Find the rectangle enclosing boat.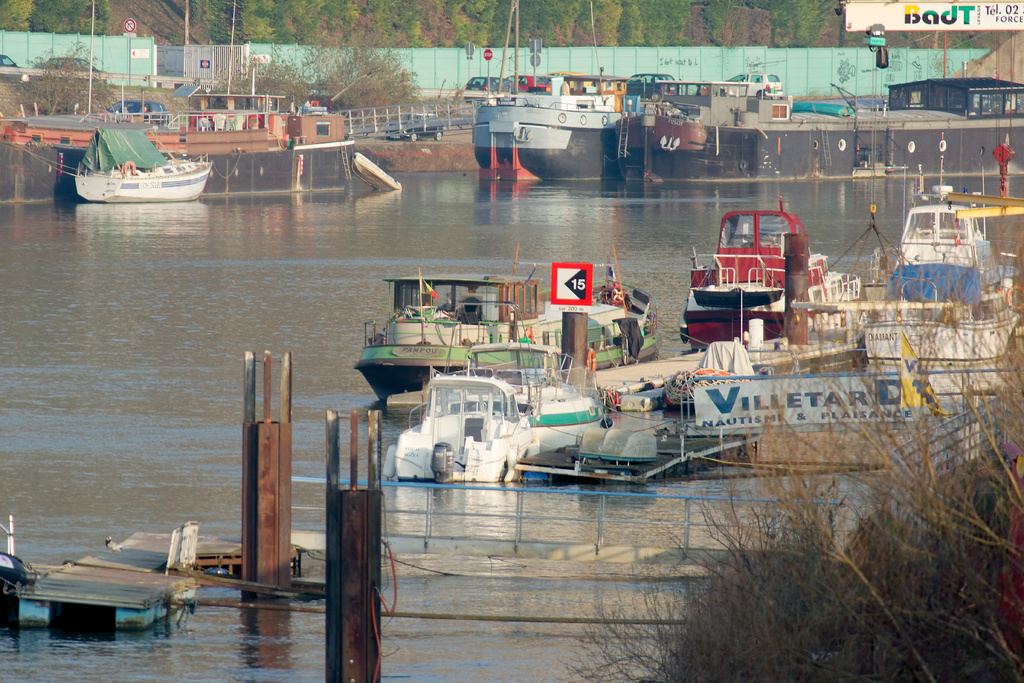
select_region(851, 198, 1023, 362).
